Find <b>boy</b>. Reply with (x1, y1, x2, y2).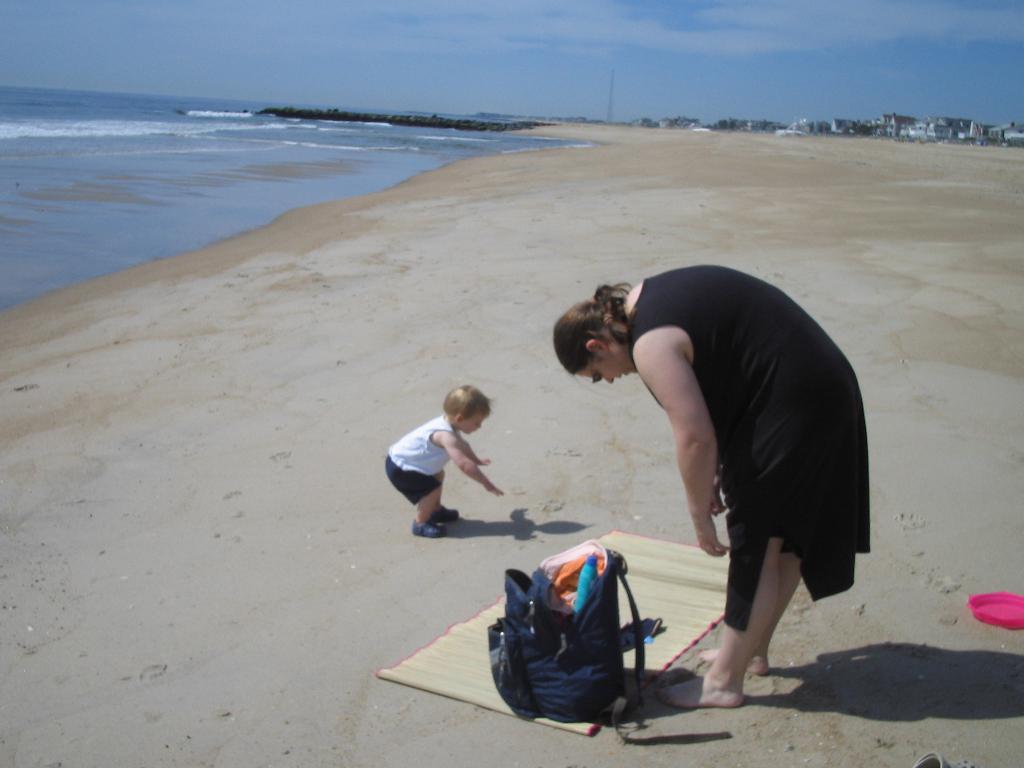
(374, 391, 511, 561).
